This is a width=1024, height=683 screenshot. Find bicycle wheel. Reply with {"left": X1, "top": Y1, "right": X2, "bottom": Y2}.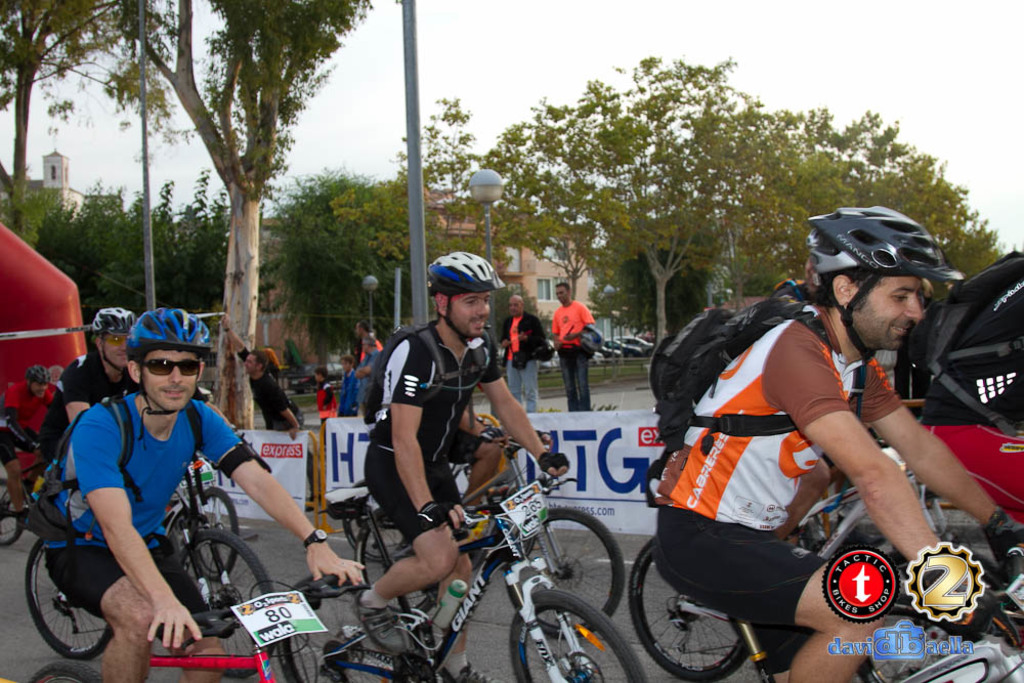
{"left": 349, "top": 510, "right": 435, "bottom": 618}.
